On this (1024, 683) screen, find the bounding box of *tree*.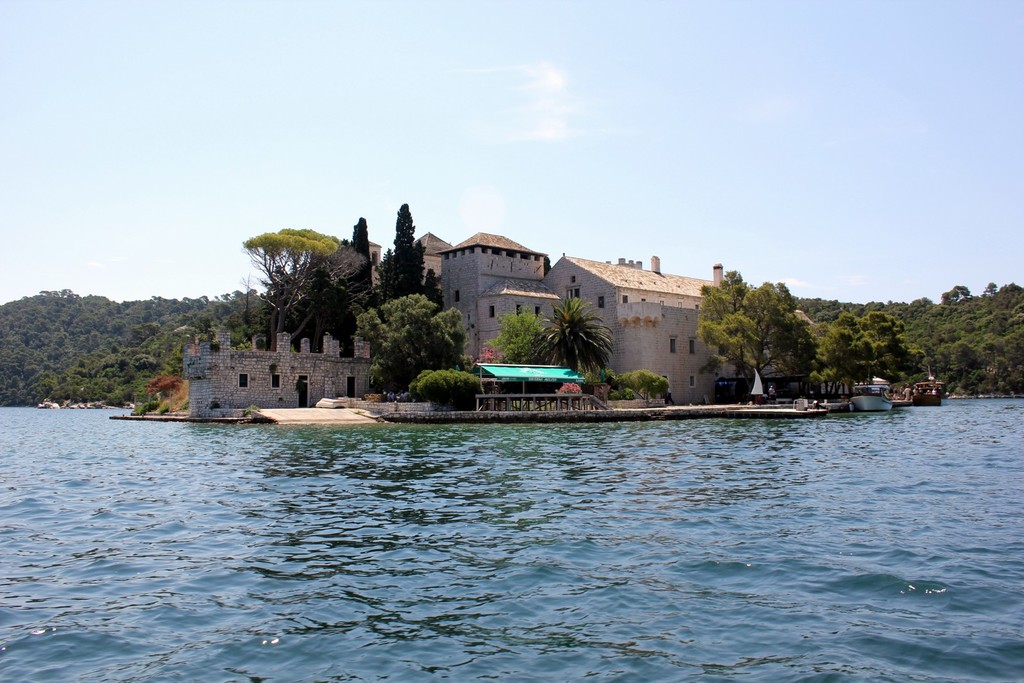
Bounding box: <region>696, 266, 786, 394</region>.
